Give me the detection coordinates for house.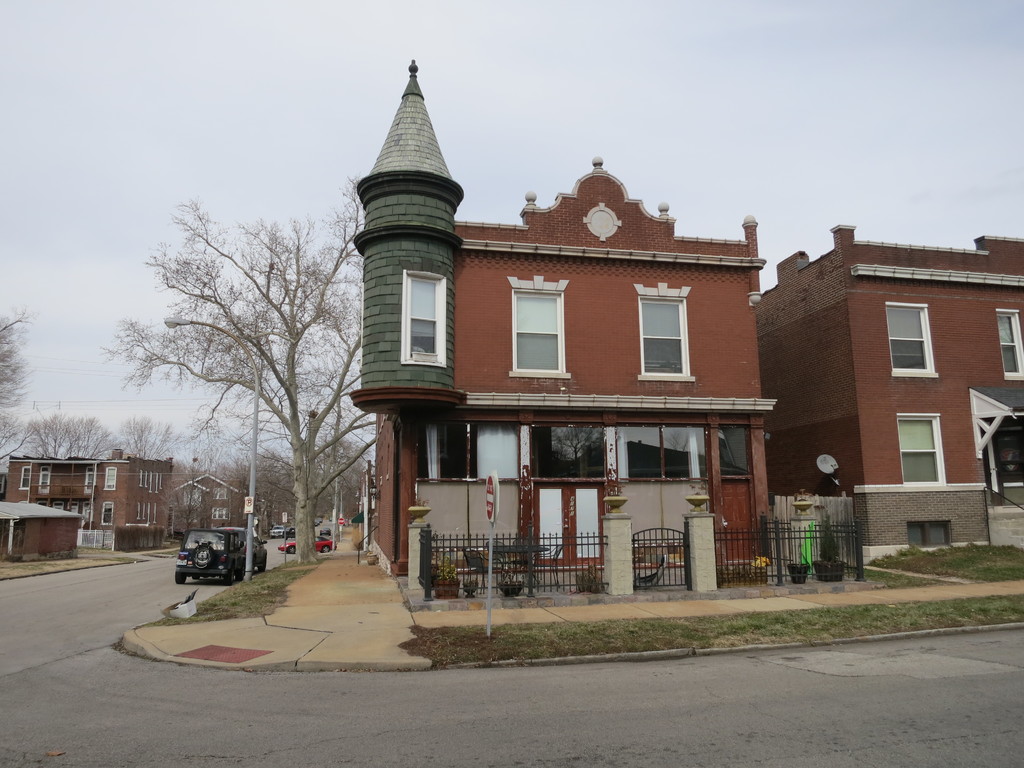
region(755, 224, 1023, 584).
